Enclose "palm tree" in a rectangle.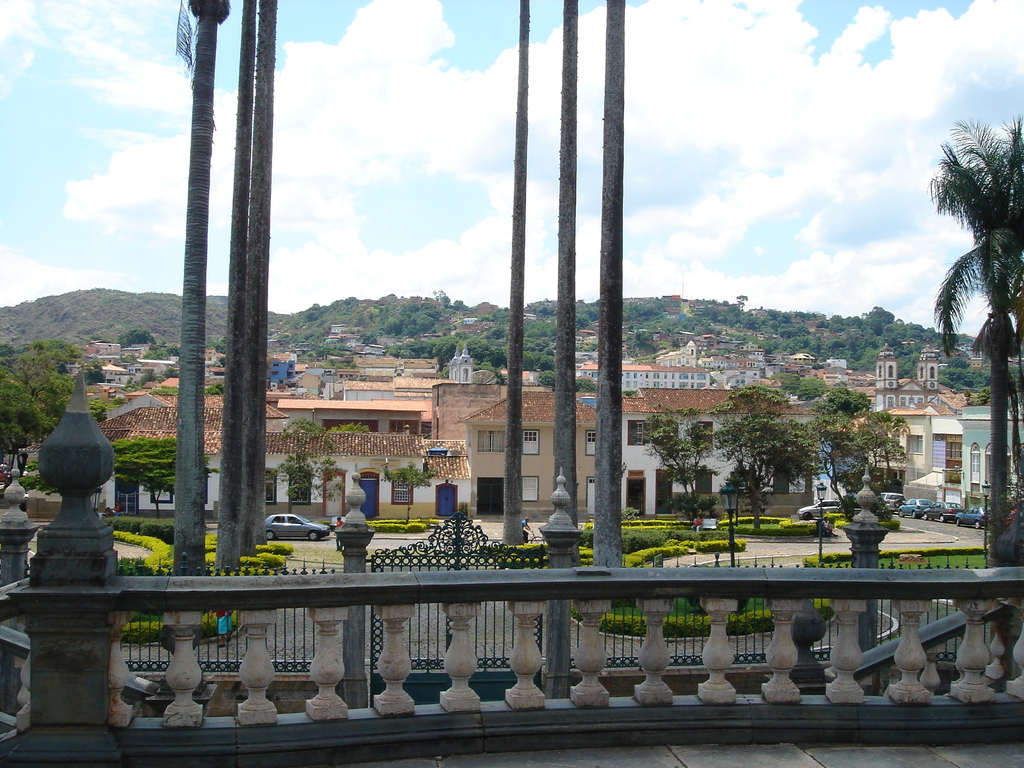
<bbox>925, 104, 1023, 569</bbox>.
